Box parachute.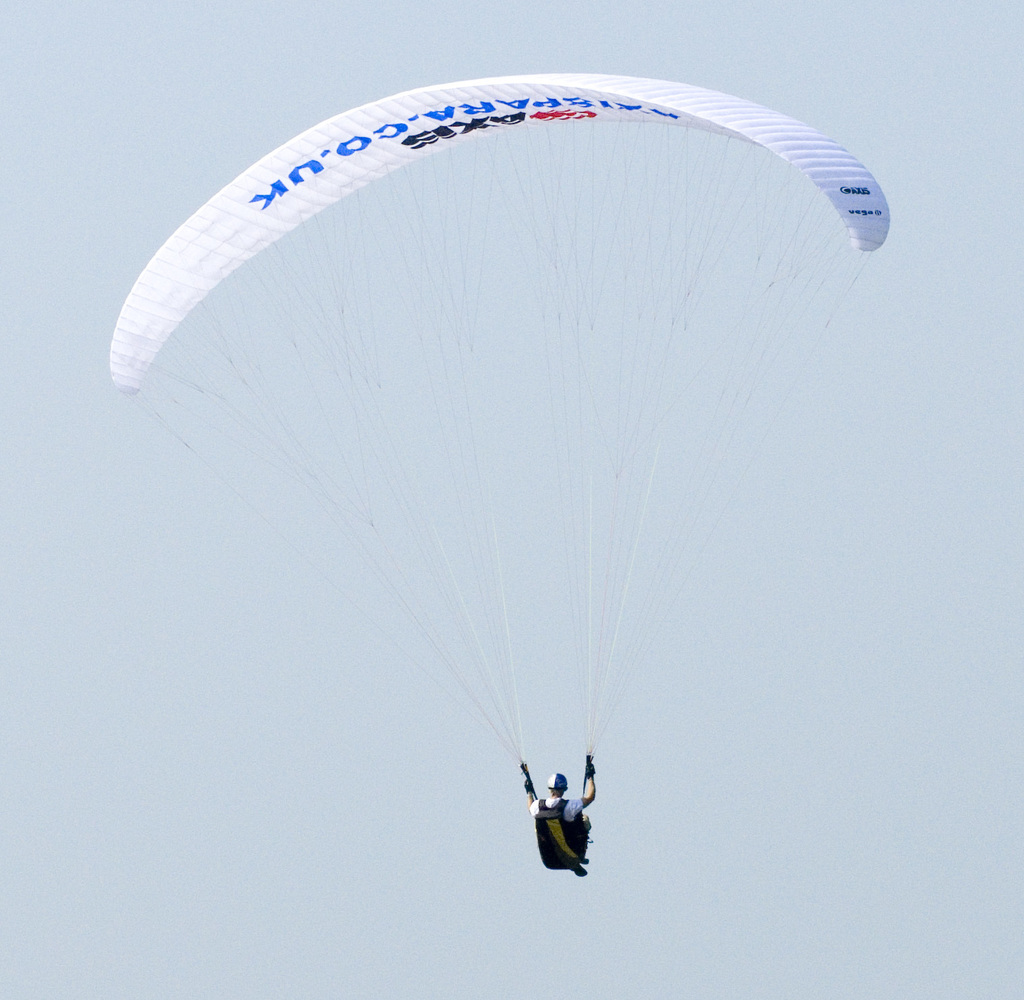
pyautogui.locateOnScreen(89, 72, 925, 914).
